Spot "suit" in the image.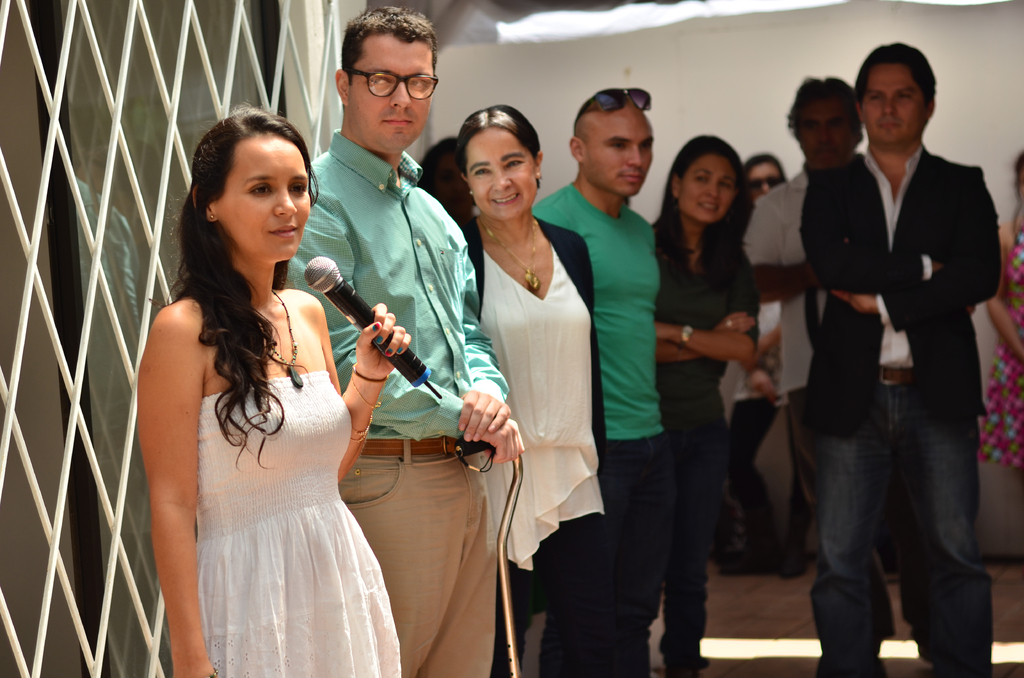
"suit" found at (left=803, top=155, right=1005, bottom=432).
